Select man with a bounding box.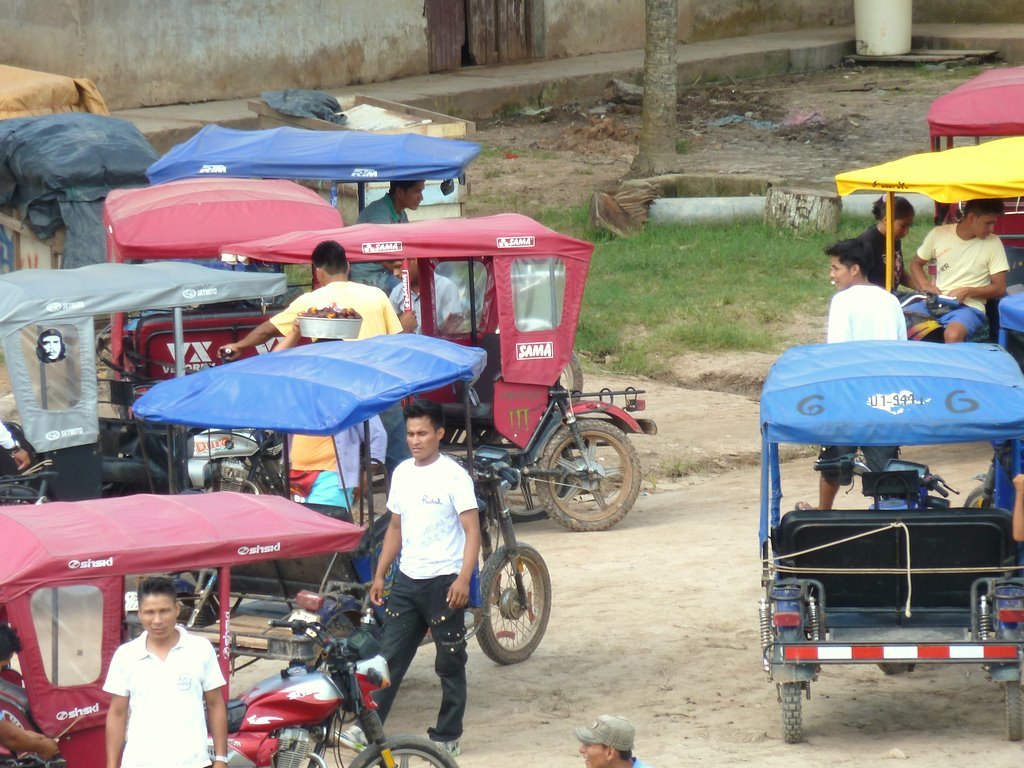
select_region(216, 240, 406, 354).
